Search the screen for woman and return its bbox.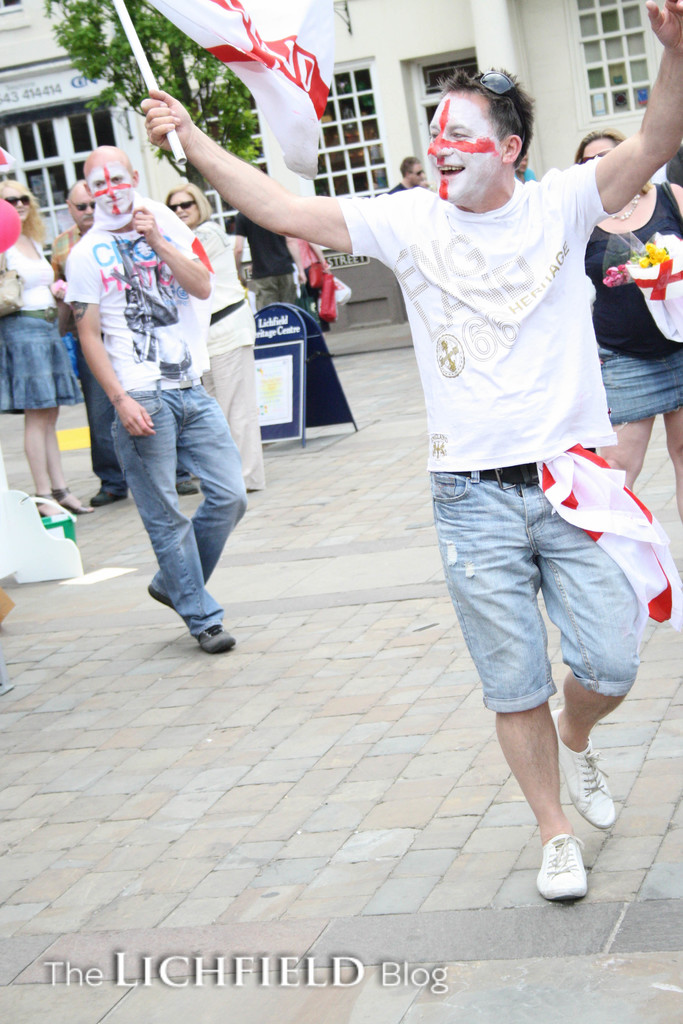
Found: [165,180,269,485].
